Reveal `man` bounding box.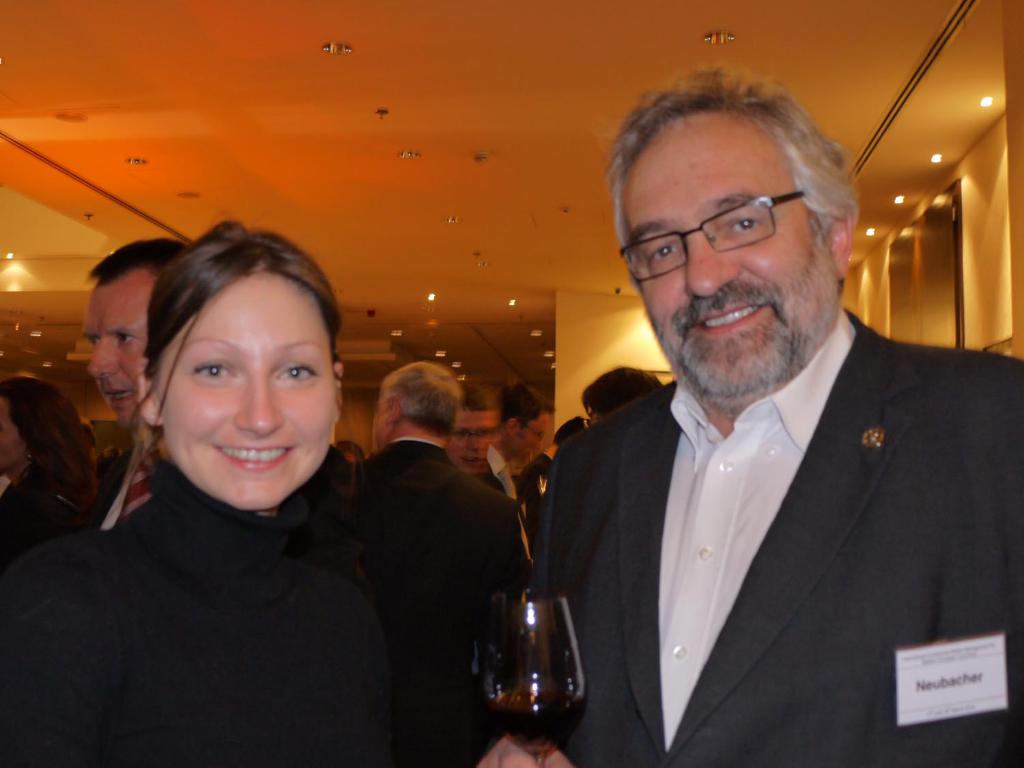
Revealed: (338,365,525,767).
